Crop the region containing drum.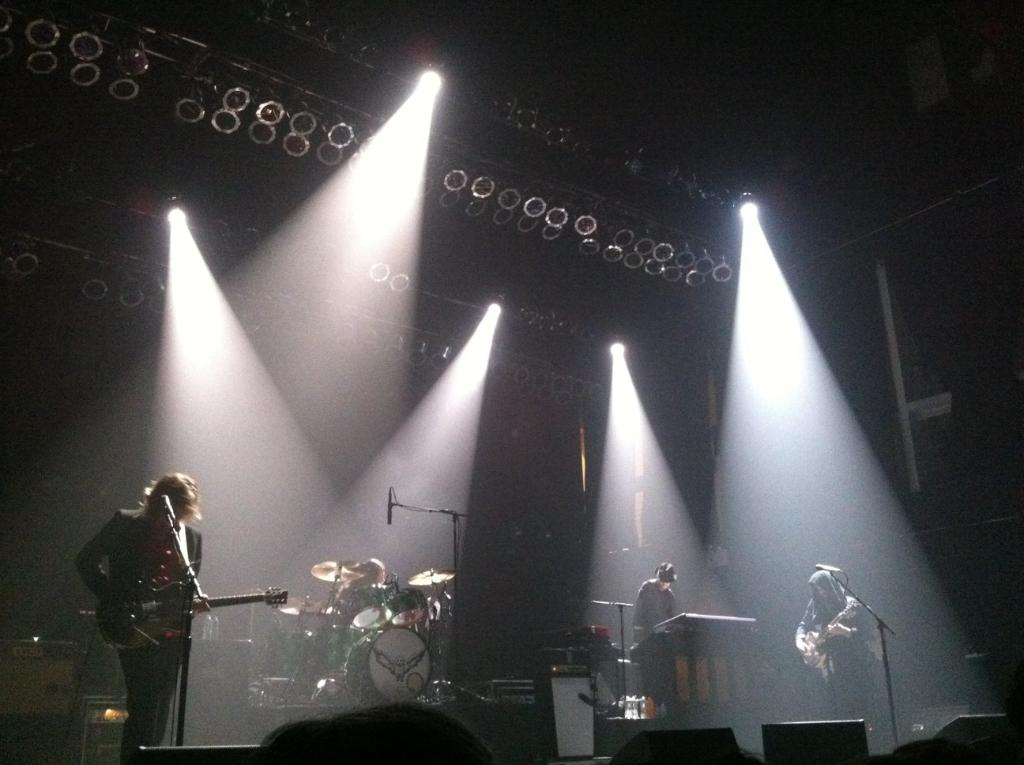
Crop region: [x1=277, y1=630, x2=314, y2=695].
